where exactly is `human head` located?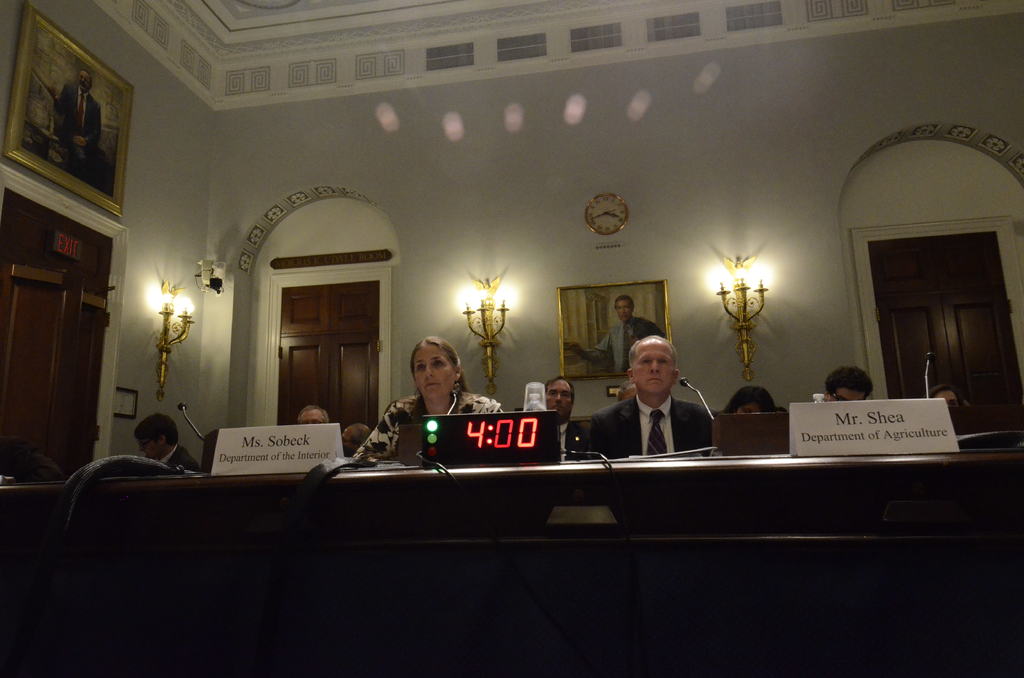
Its bounding box is 612/296/637/324.
